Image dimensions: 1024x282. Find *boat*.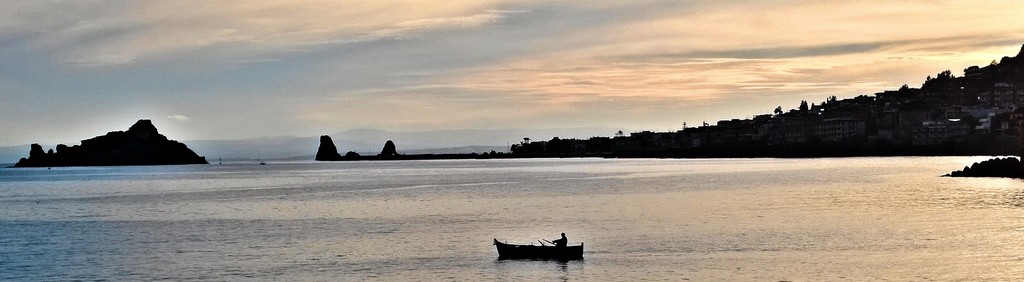
492 239 584 258.
